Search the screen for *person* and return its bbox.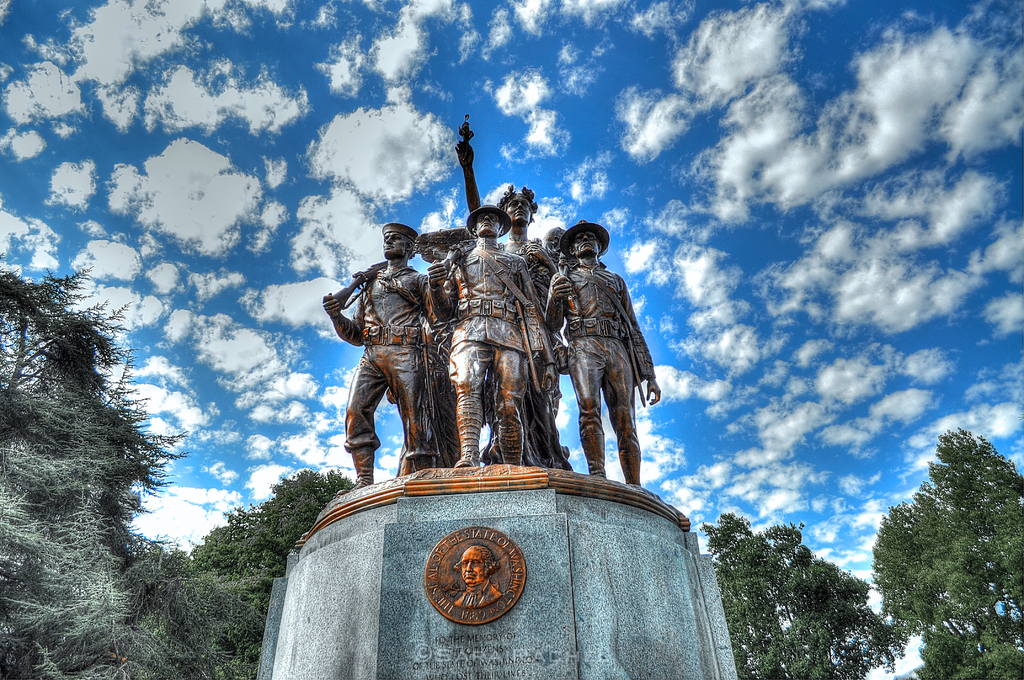
Found: (454, 140, 570, 471).
